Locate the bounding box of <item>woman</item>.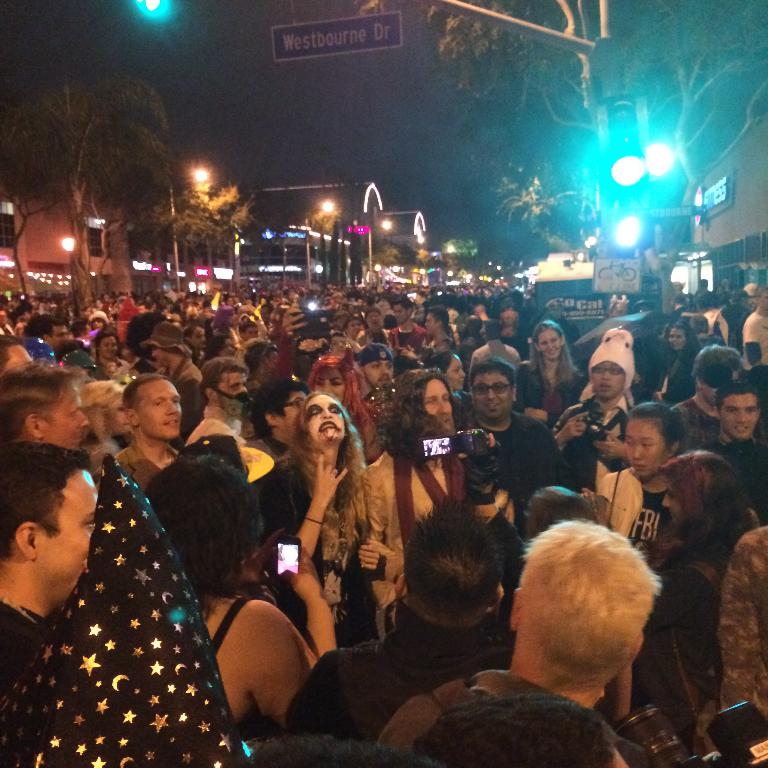
Bounding box: (580,402,687,560).
